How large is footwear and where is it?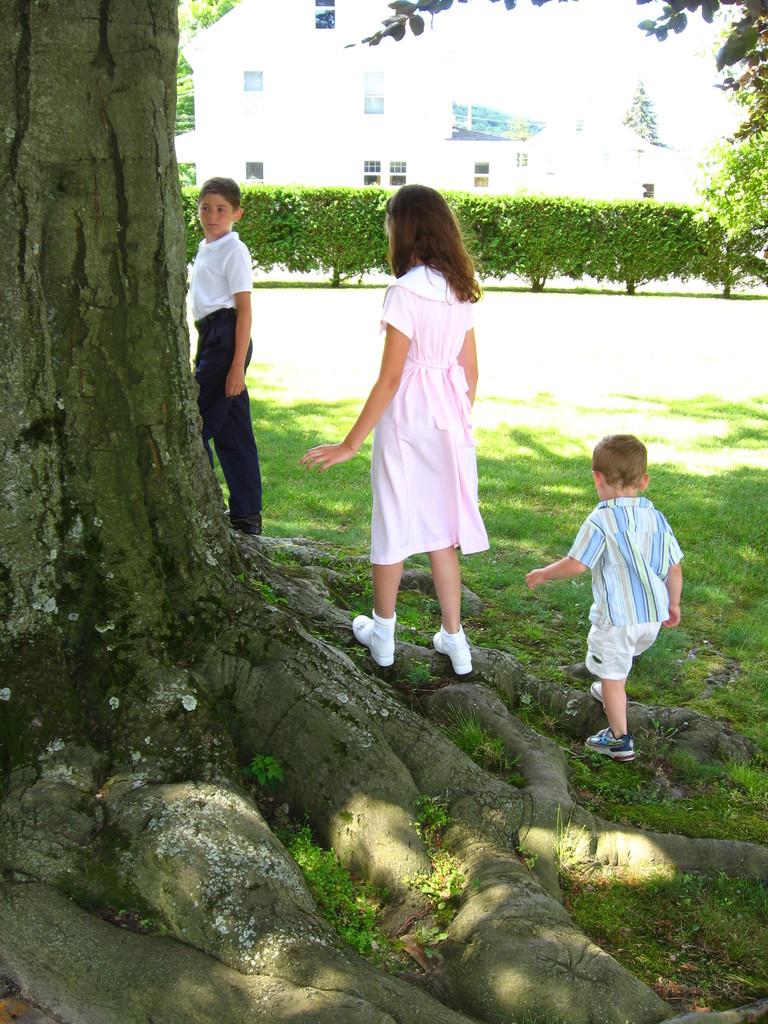
Bounding box: locate(591, 678, 608, 709).
